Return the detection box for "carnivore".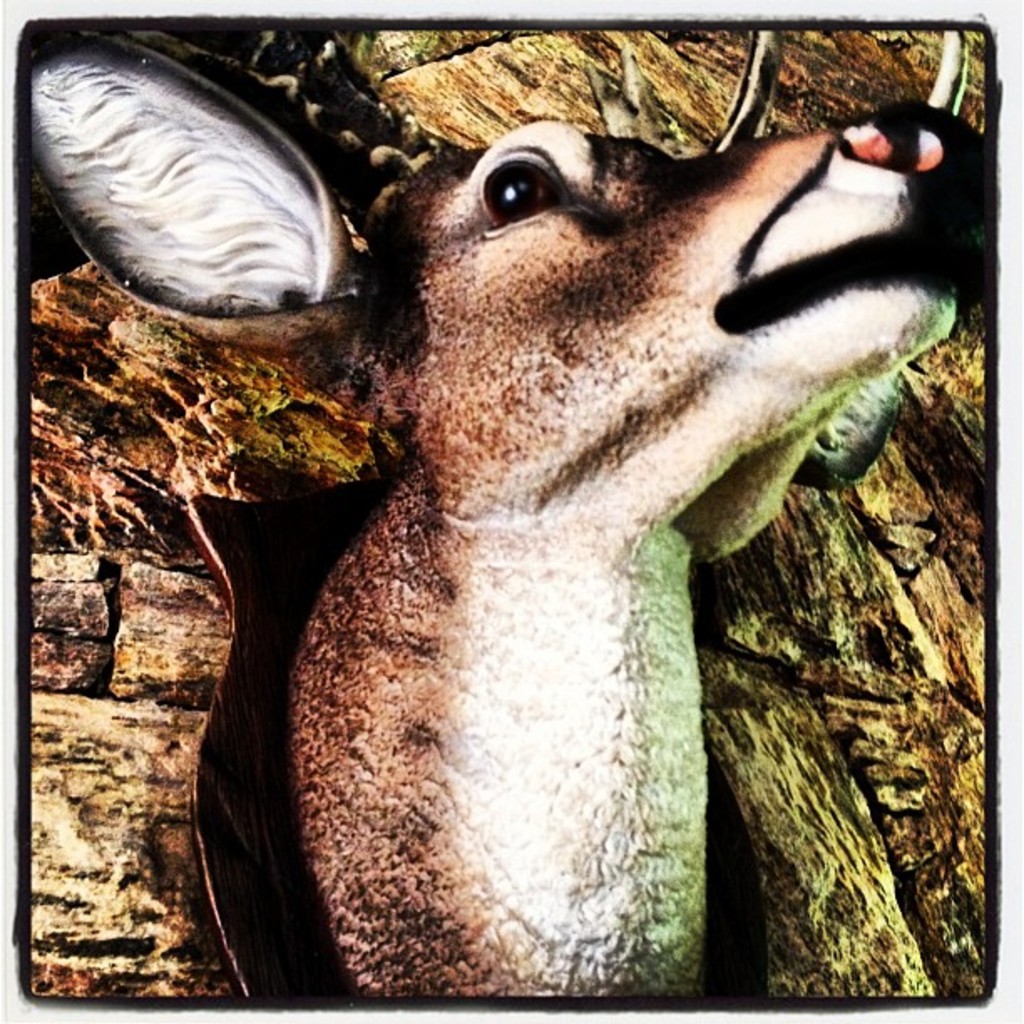
(28,22,994,1014).
